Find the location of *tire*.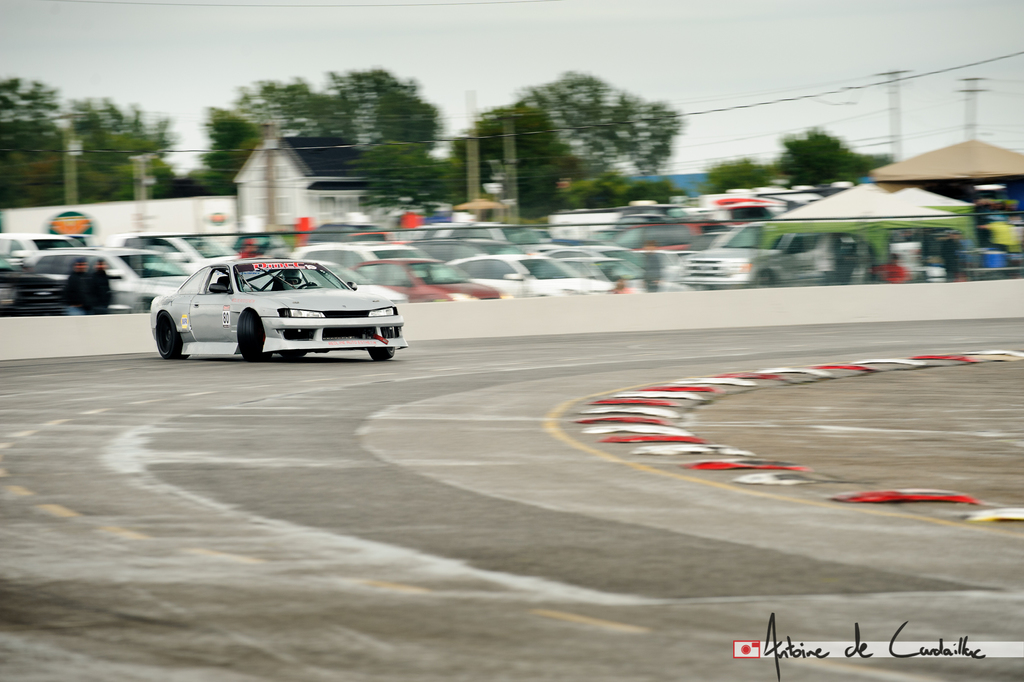
Location: pyautogui.locateOnScreen(235, 307, 261, 363).
